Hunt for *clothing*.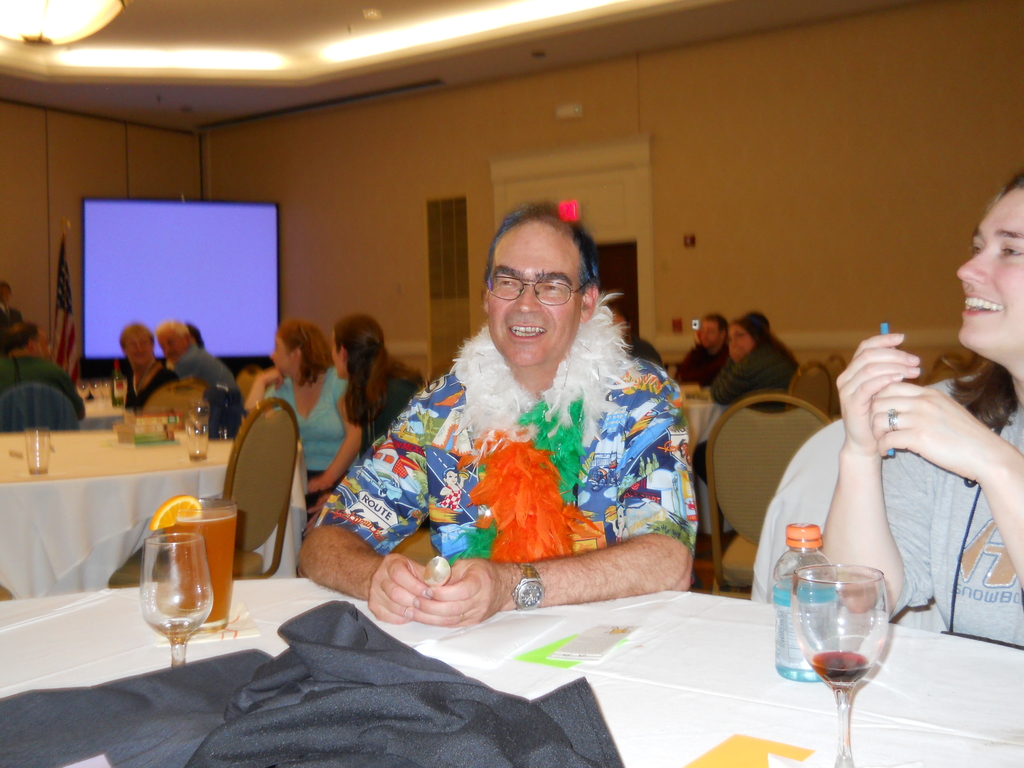
Hunted down at x1=260, y1=365, x2=345, y2=505.
